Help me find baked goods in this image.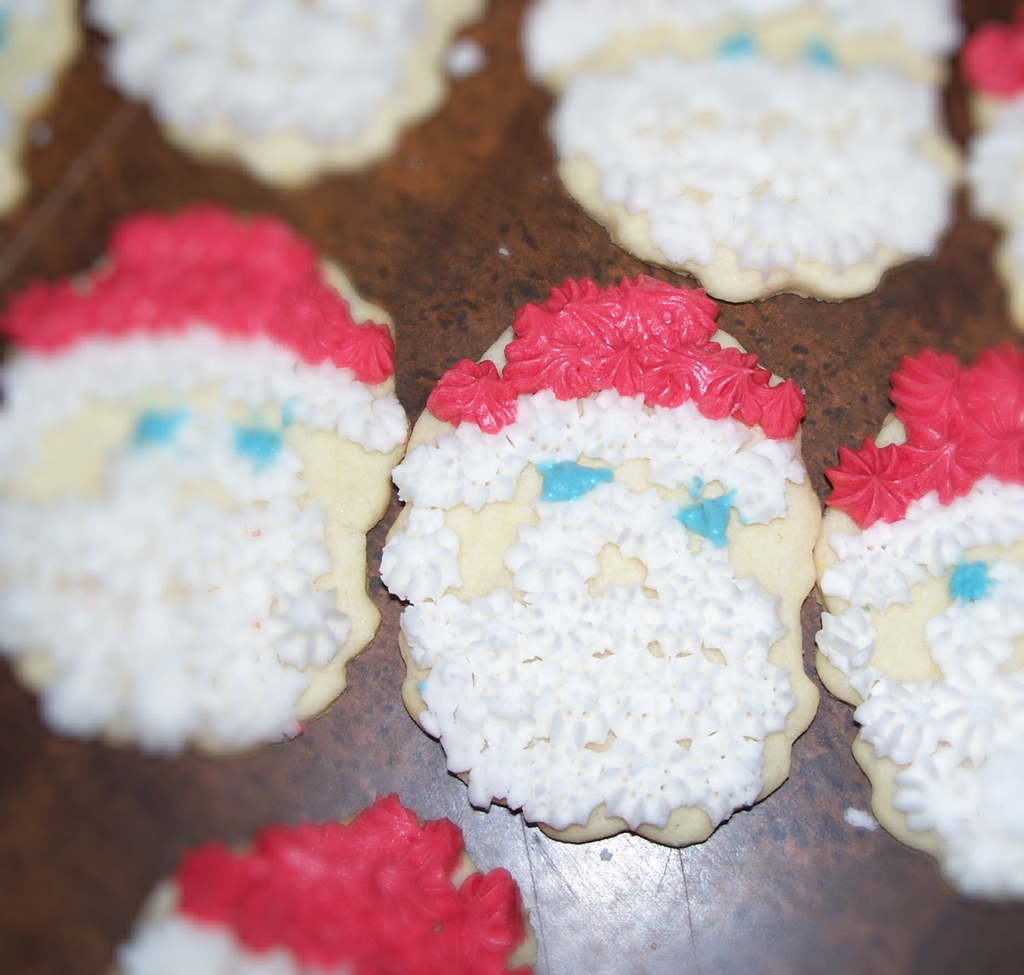
Found it: 82,0,486,189.
